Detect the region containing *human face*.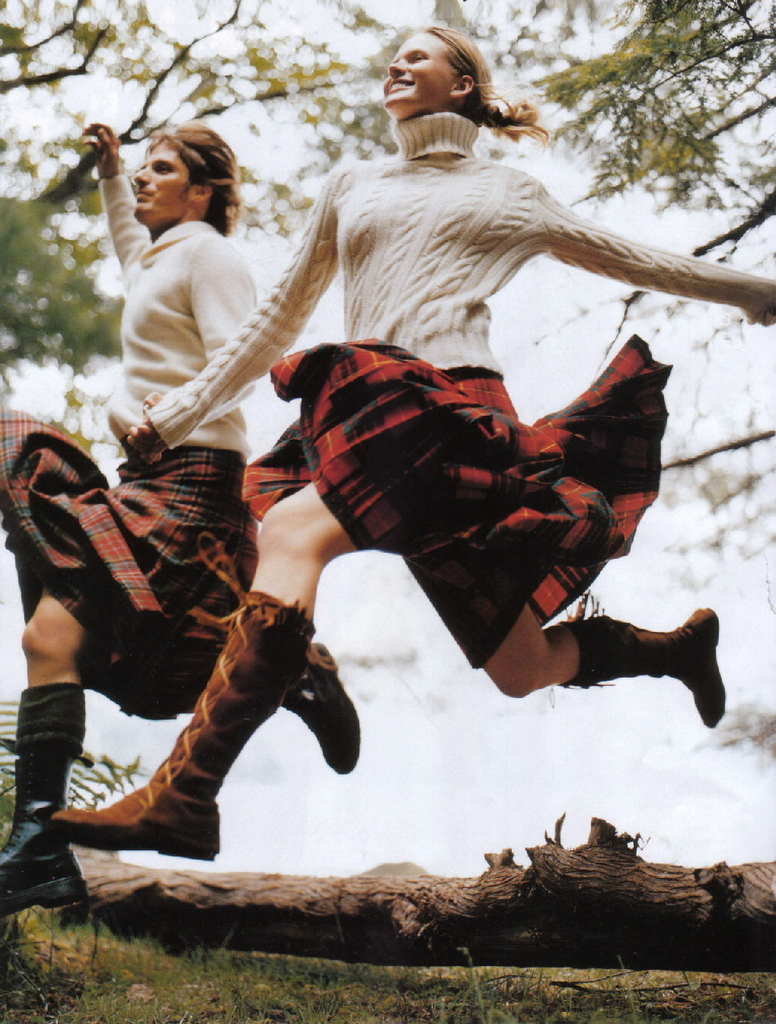
(left=384, top=37, right=447, bottom=104).
